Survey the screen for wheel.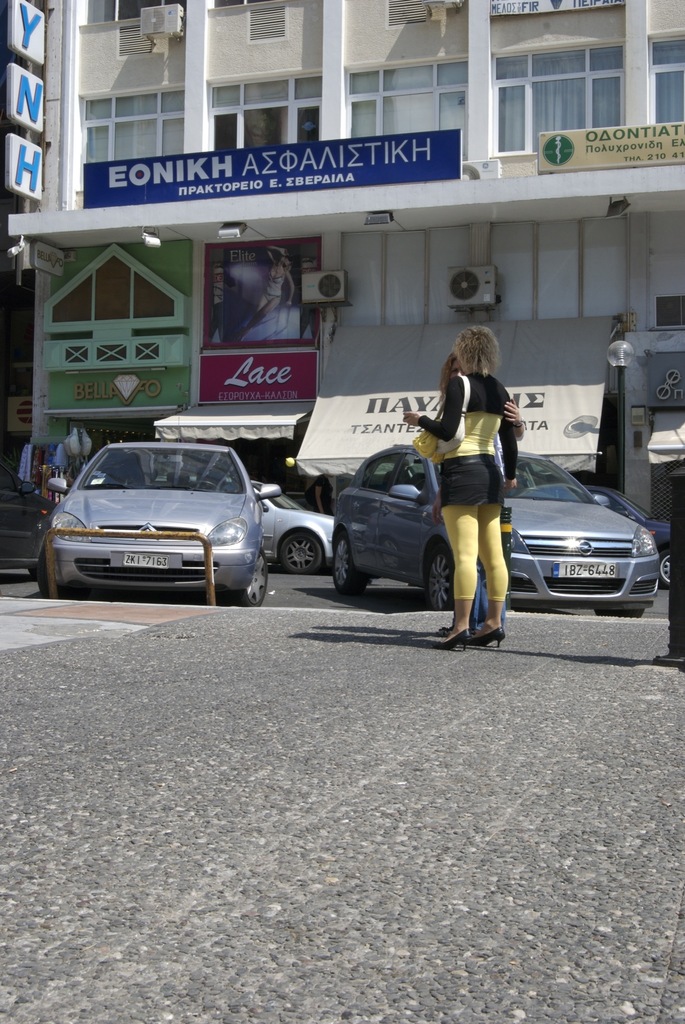
Survey found: [x1=592, y1=609, x2=647, y2=623].
